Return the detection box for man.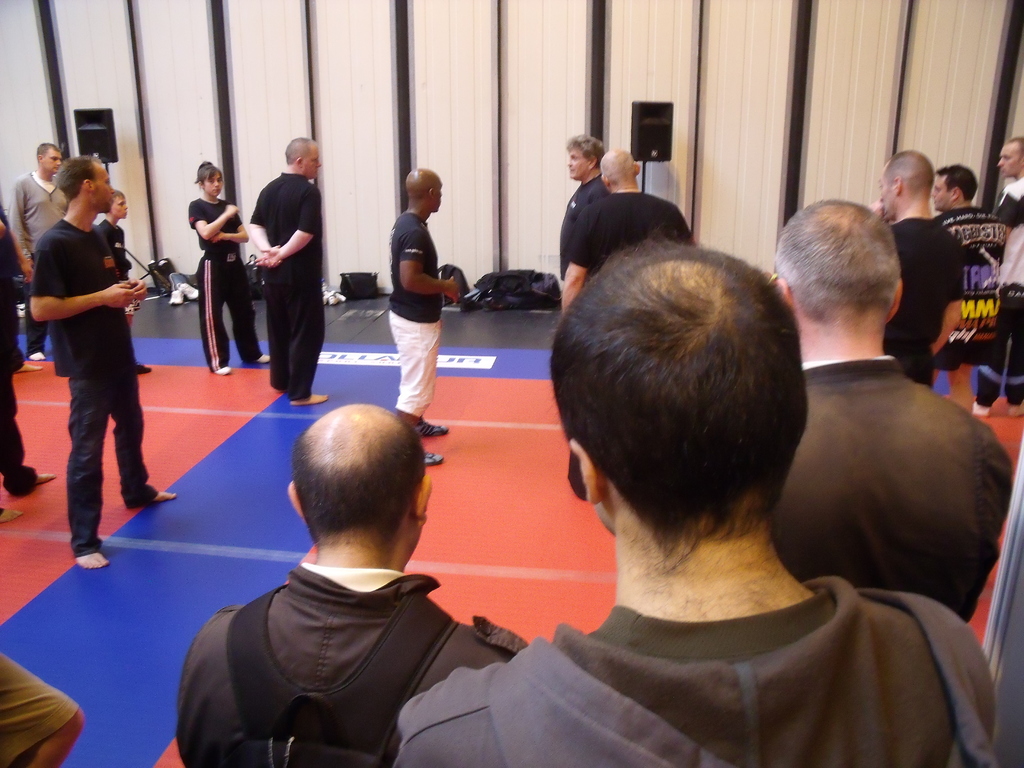
Rect(395, 238, 1000, 767).
